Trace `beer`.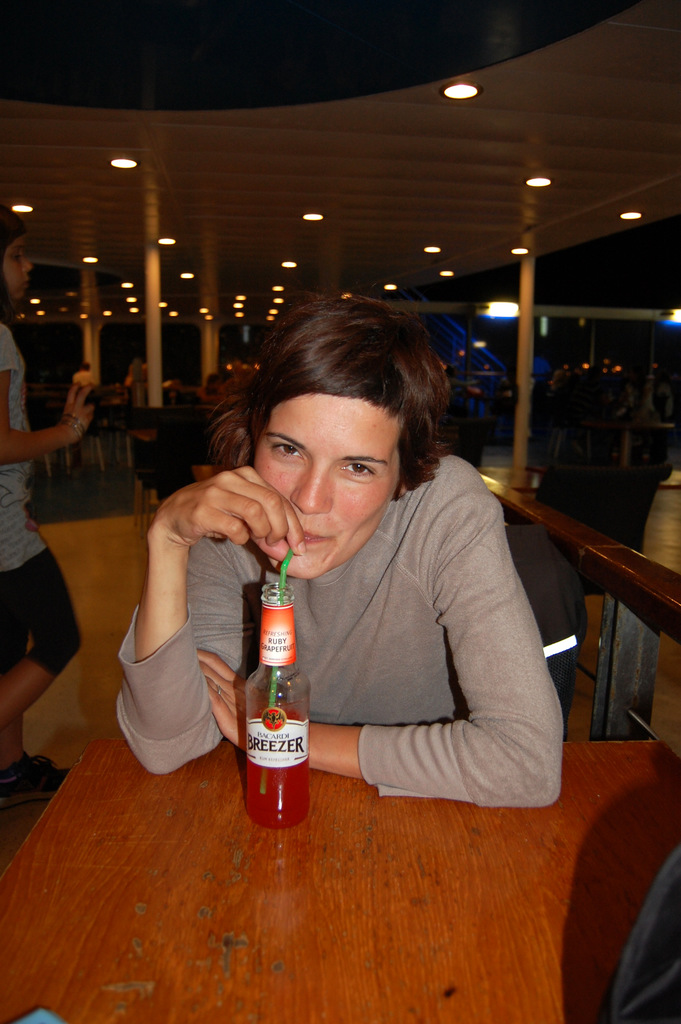
Traced to select_region(243, 706, 306, 827).
